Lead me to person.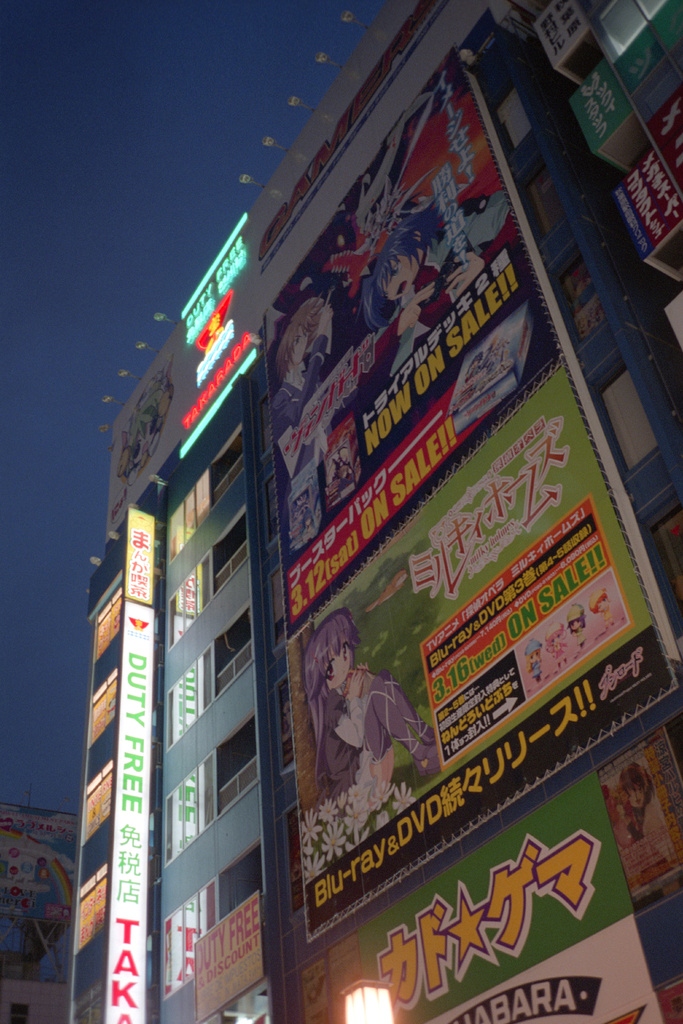
Lead to l=563, t=604, r=589, b=649.
